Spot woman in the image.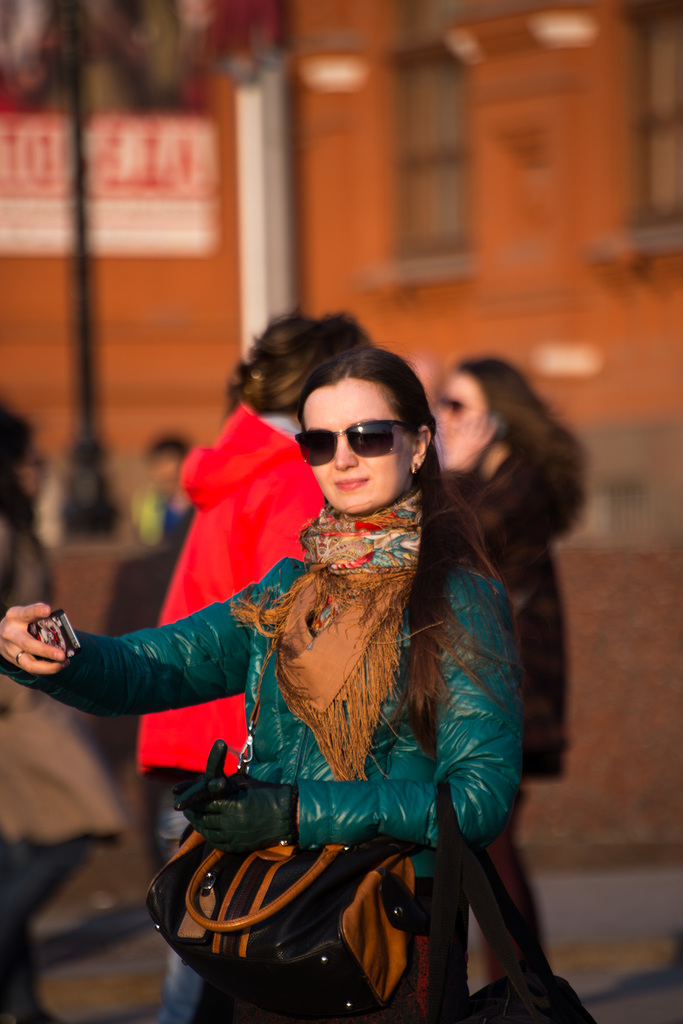
woman found at (0,351,522,1023).
